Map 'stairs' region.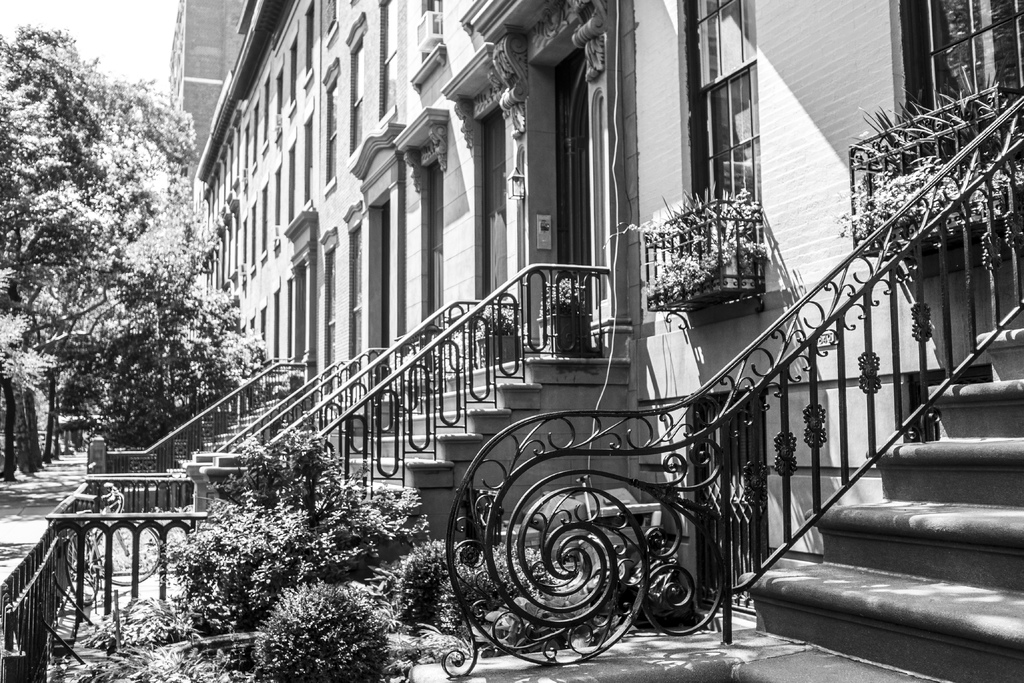
Mapped to <box>742,303,1023,682</box>.
